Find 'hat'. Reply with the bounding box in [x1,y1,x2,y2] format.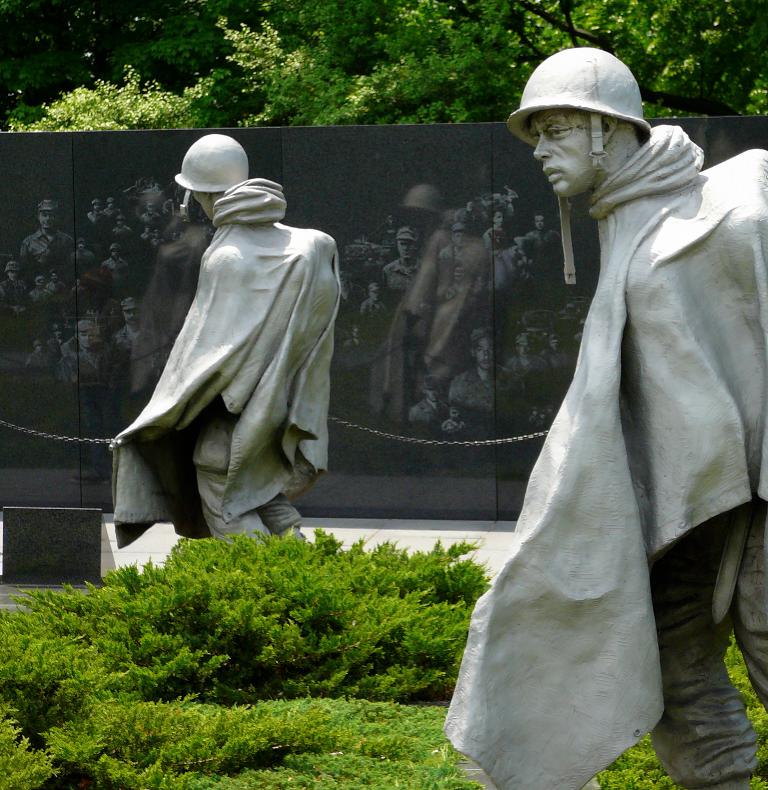
[516,332,531,346].
